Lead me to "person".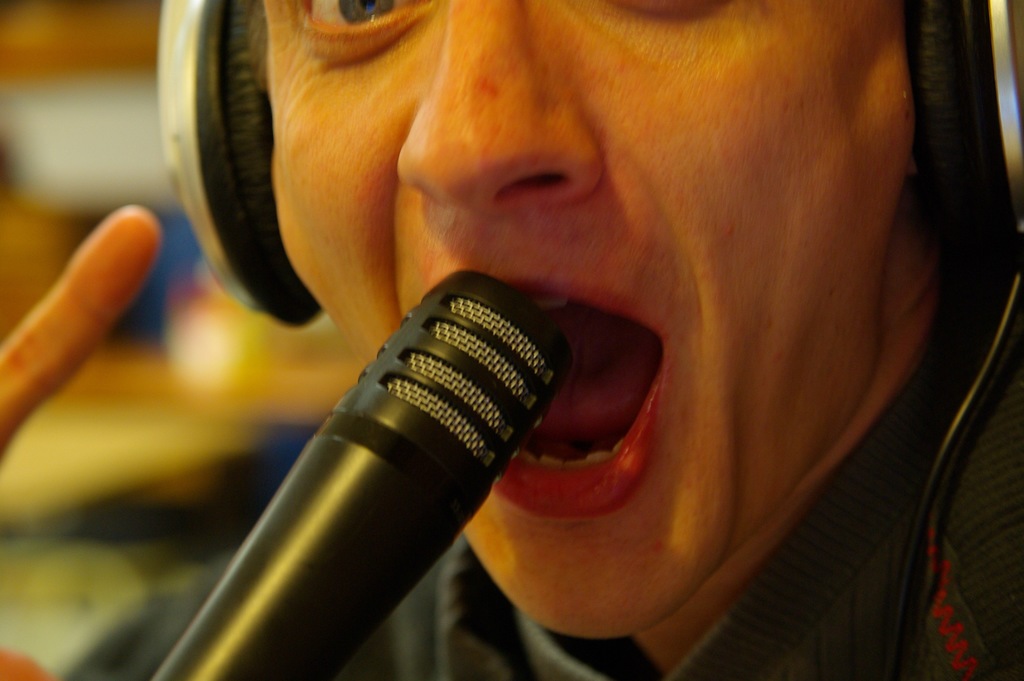
Lead to pyautogui.locateOnScreen(0, 0, 1023, 680).
